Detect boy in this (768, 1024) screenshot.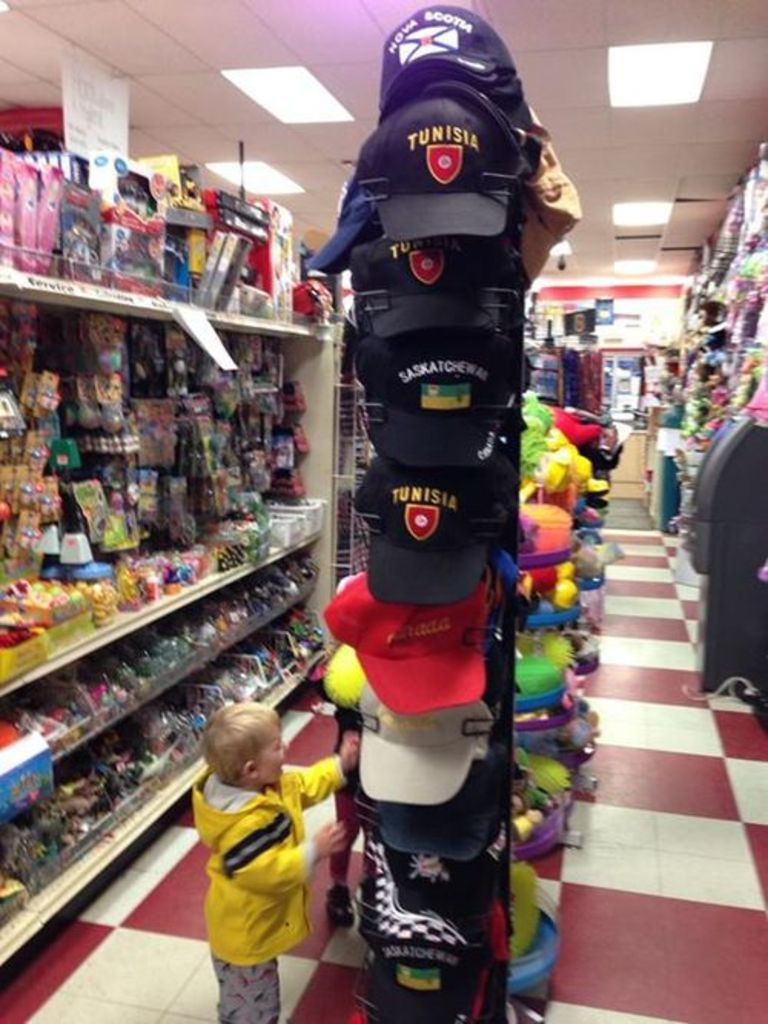
Detection: (167,699,347,1006).
